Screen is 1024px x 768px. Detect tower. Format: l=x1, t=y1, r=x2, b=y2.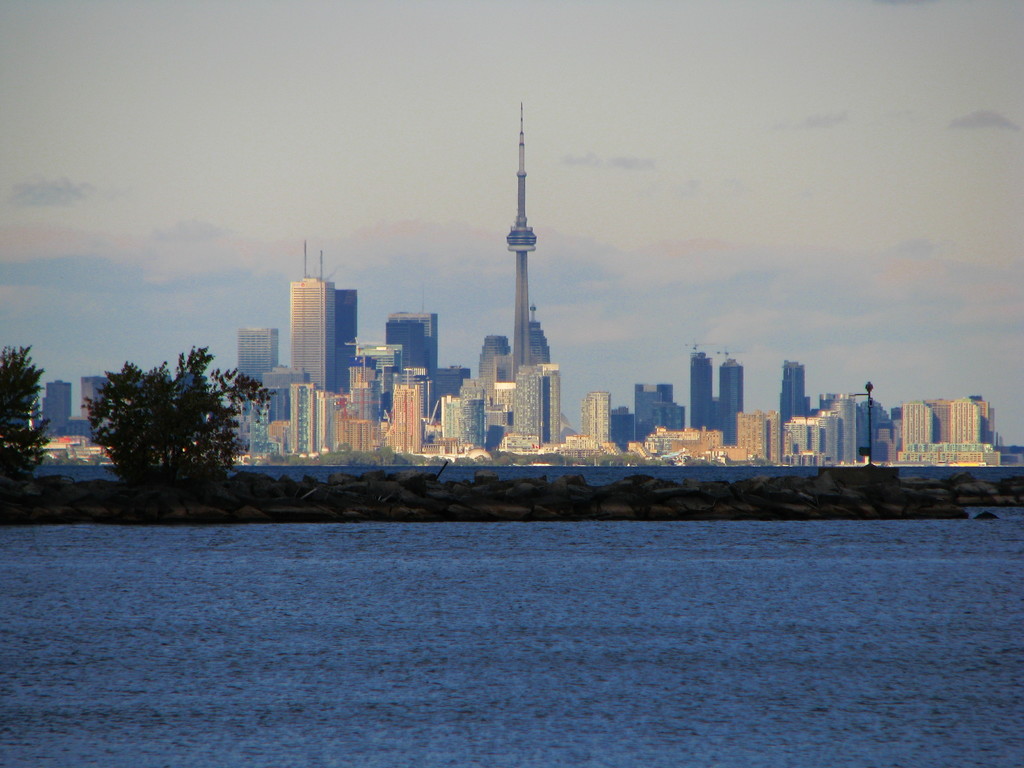
l=821, t=388, r=860, b=470.
